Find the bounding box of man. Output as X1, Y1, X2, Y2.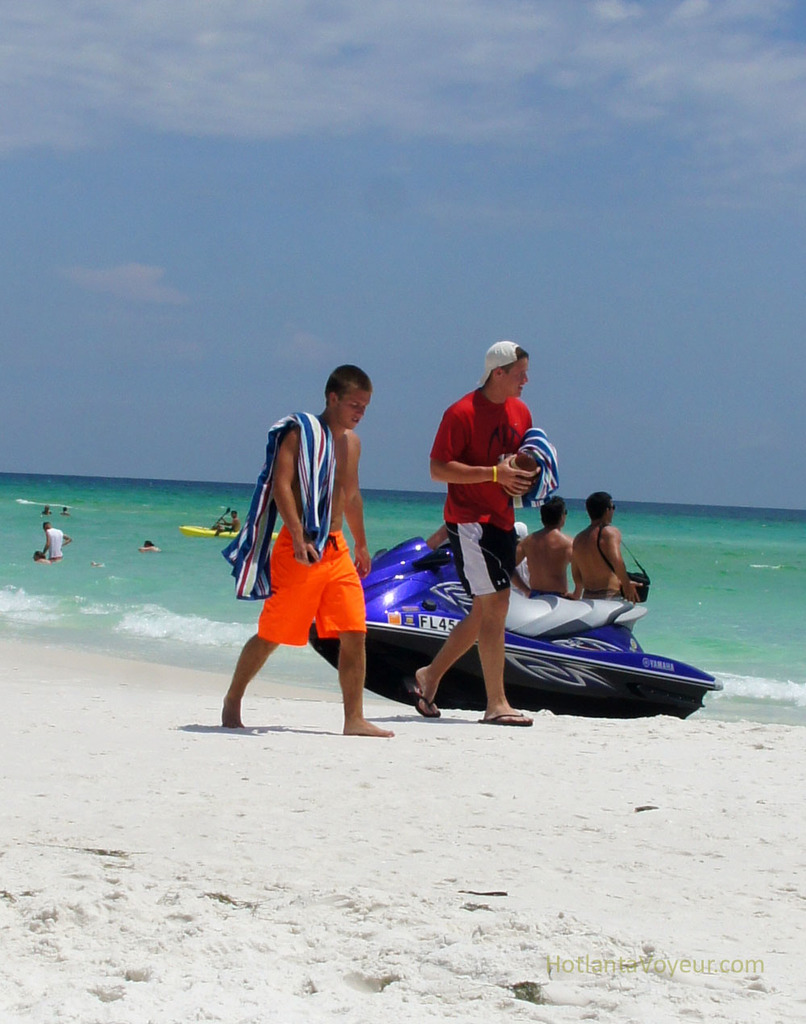
404, 339, 564, 721.
